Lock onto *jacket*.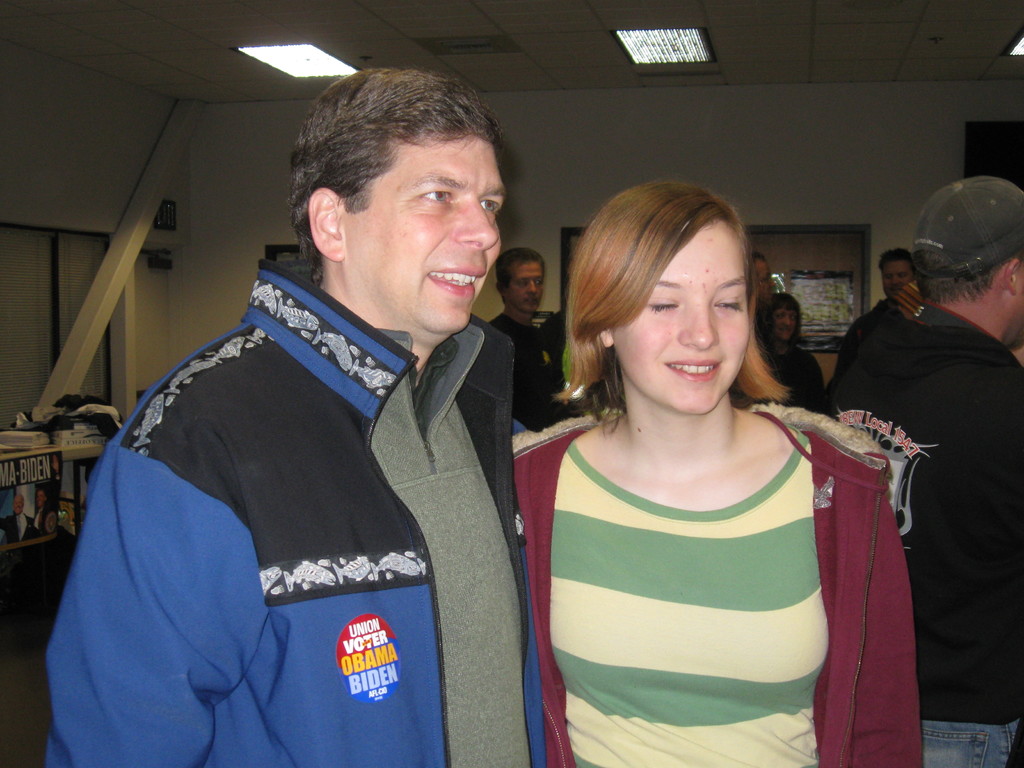
Locked: [55, 204, 570, 764].
